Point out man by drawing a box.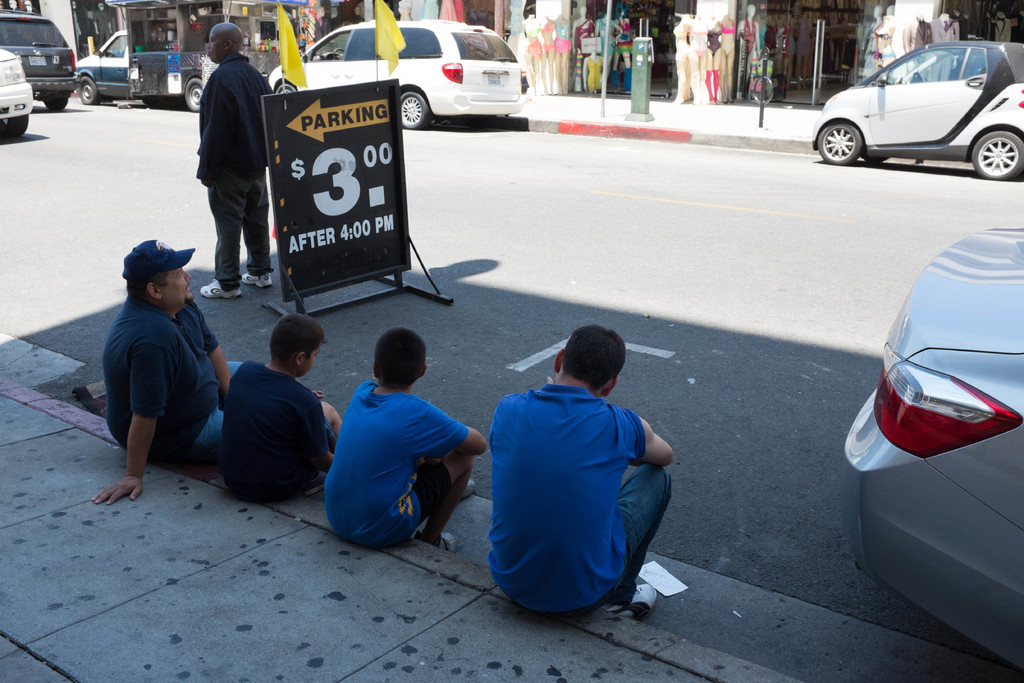
region(90, 242, 243, 504).
